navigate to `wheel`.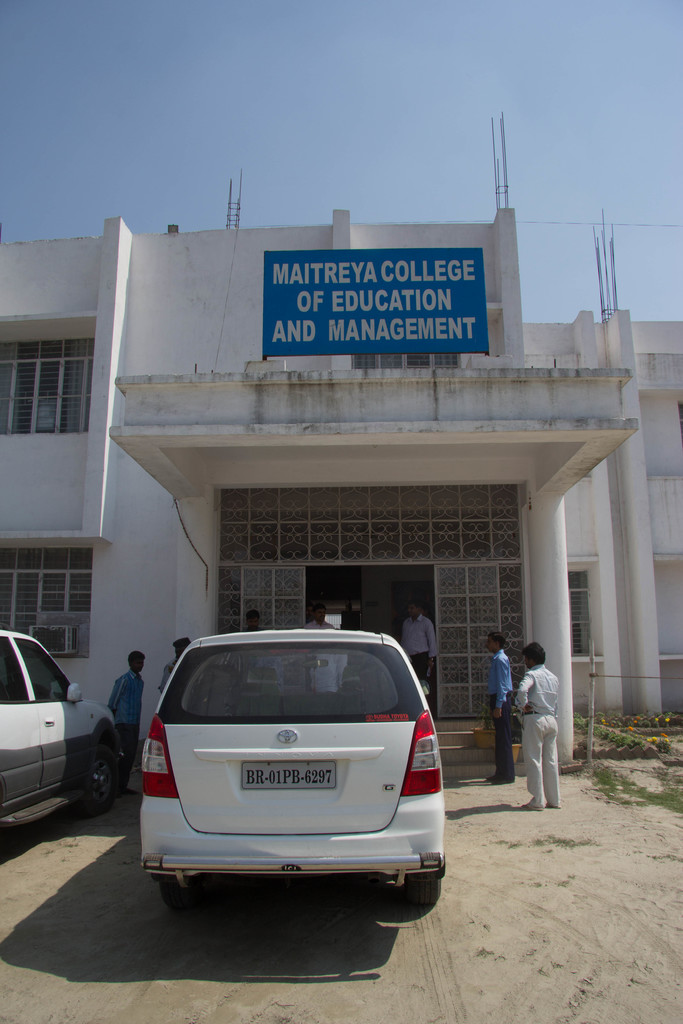
Navigation target: locate(422, 880, 441, 911).
